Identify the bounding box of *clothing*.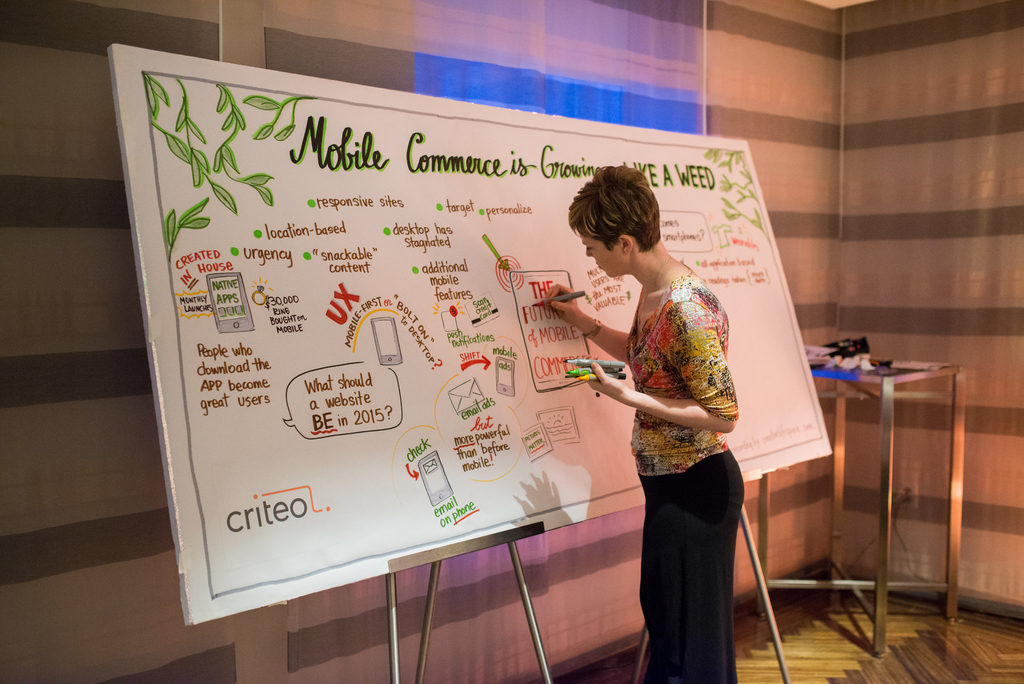
detection(634, 259, 748, 683).
